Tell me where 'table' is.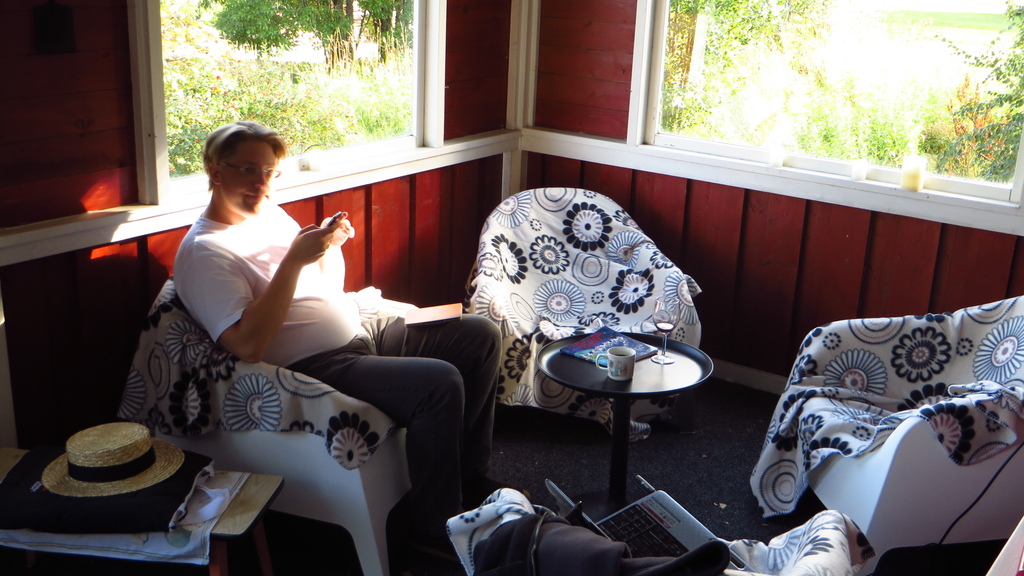
'table' is at (536,326,715,520).
